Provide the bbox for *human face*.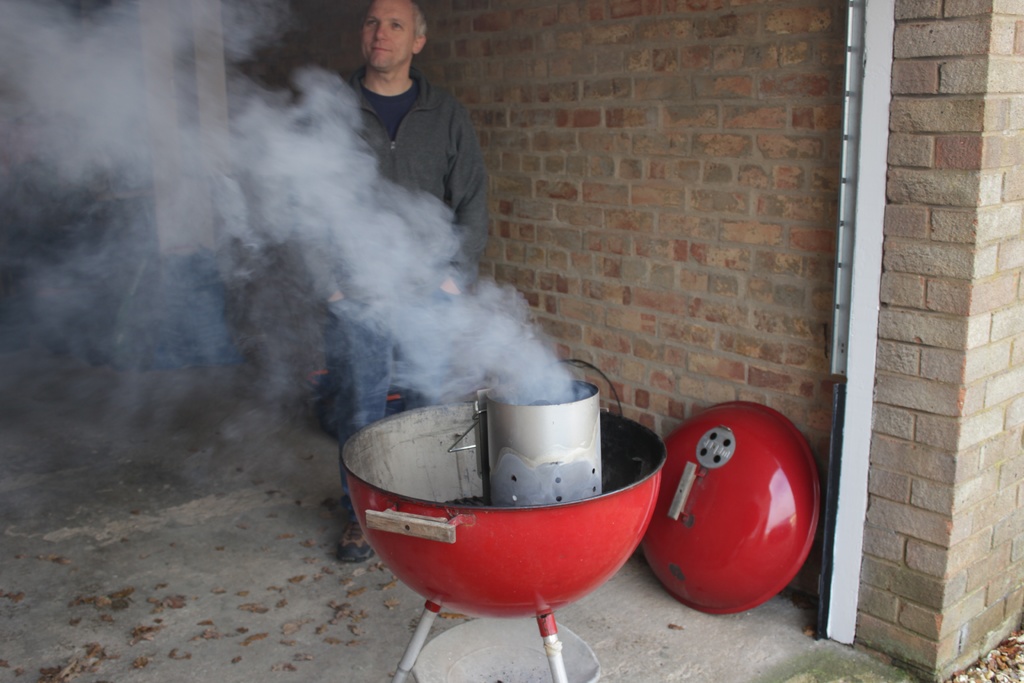
rect(364, 2, 414, 65).
